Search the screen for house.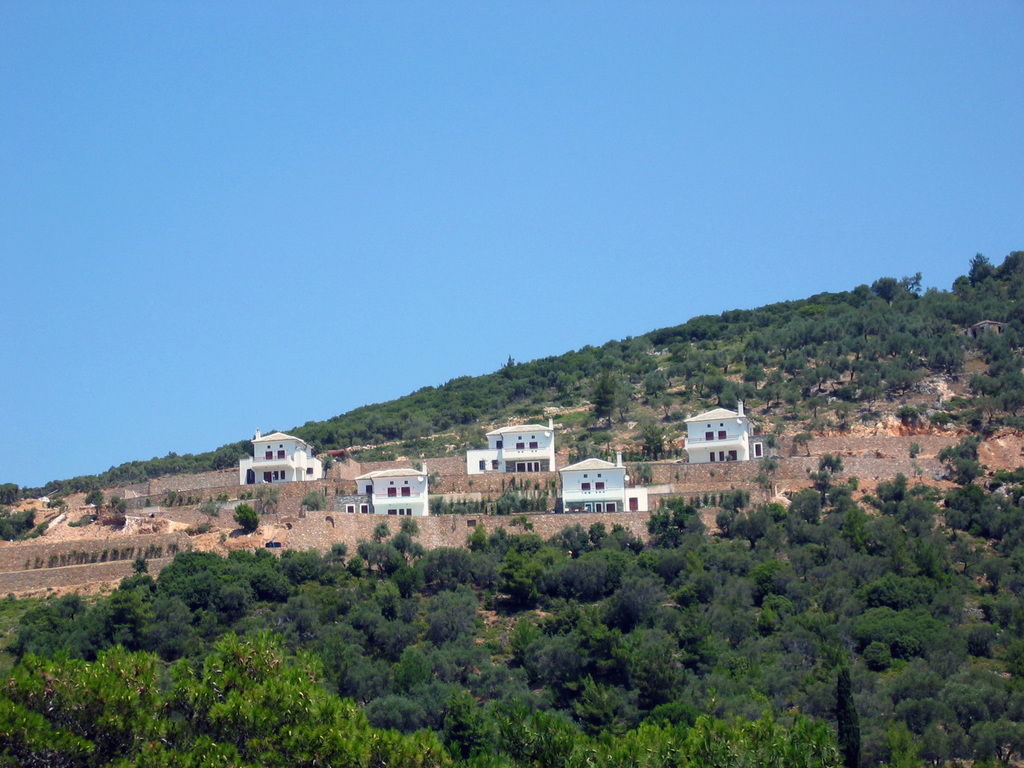
Found at {"left": 686, "top": 404, "right": 785, "bottom": 468}.
